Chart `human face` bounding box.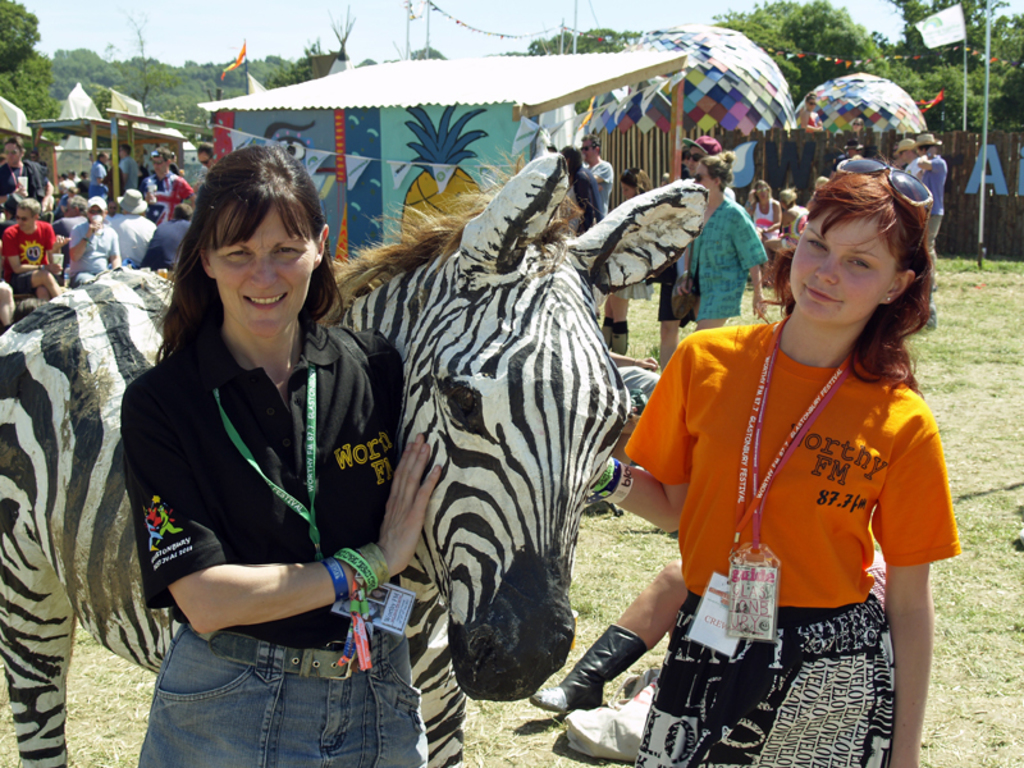
Charted: l=17, t=209, r=33, b=230.
